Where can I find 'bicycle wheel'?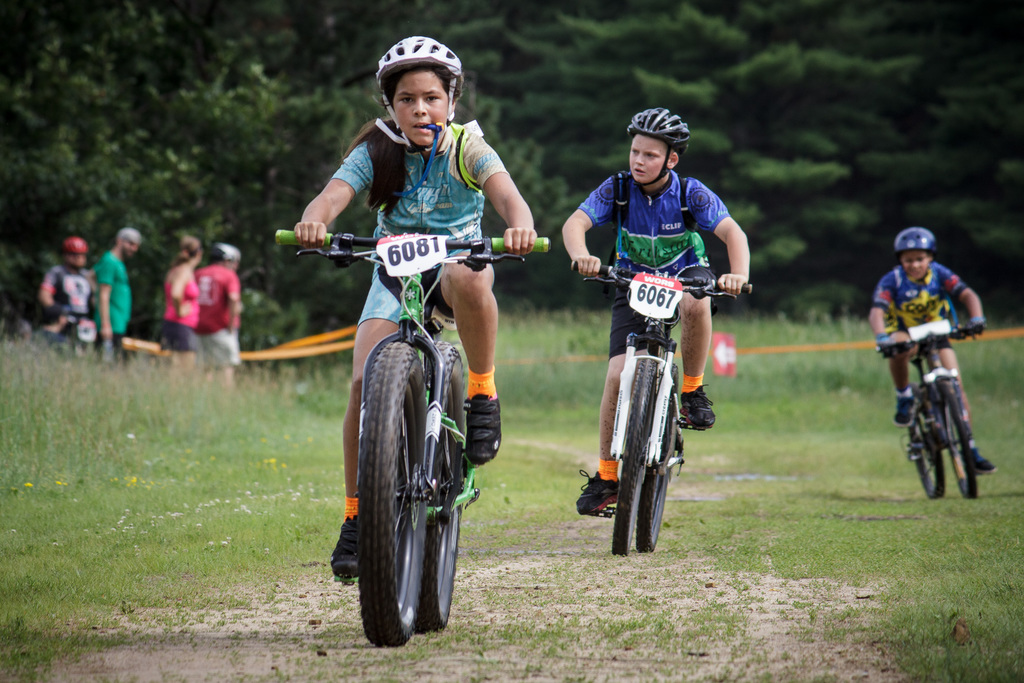
You can find it at 413/336/468/629.
